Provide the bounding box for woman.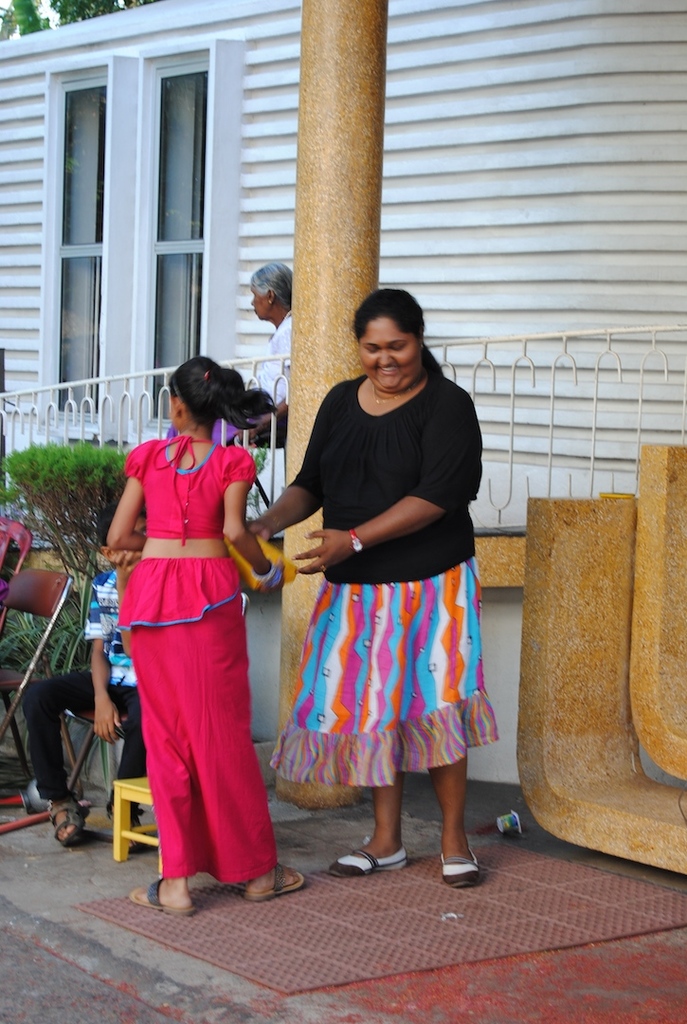
x1=244 y1=251 x2=304 y2=519.
